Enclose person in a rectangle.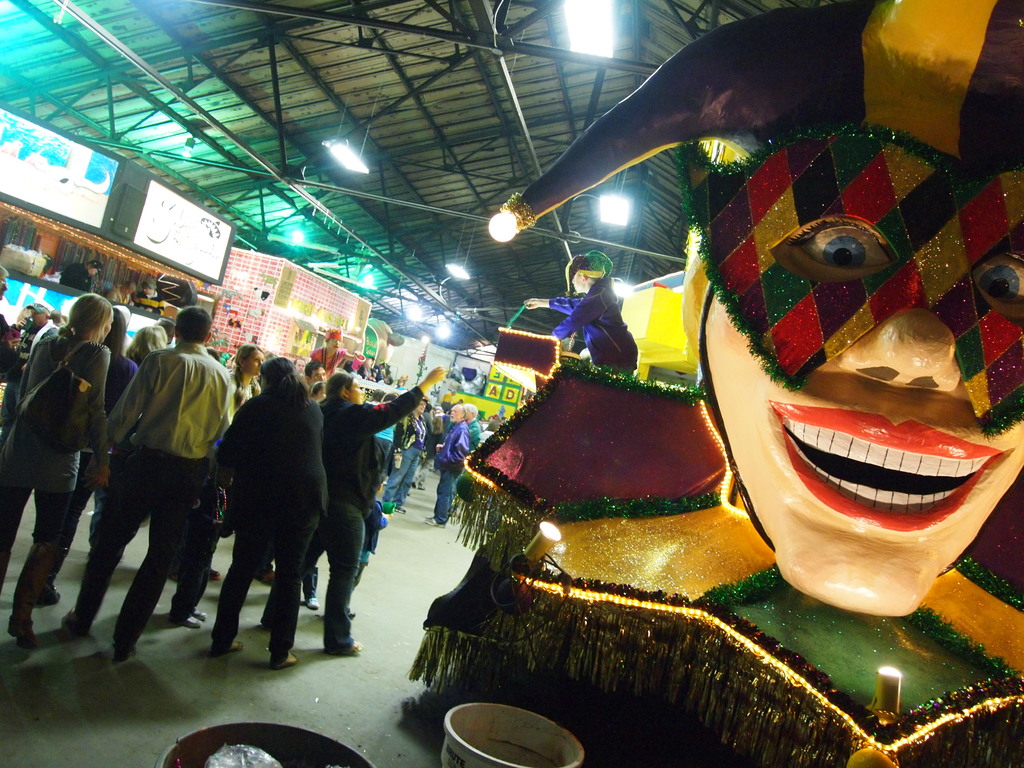
BBox(501, 0, 1020, 746).
